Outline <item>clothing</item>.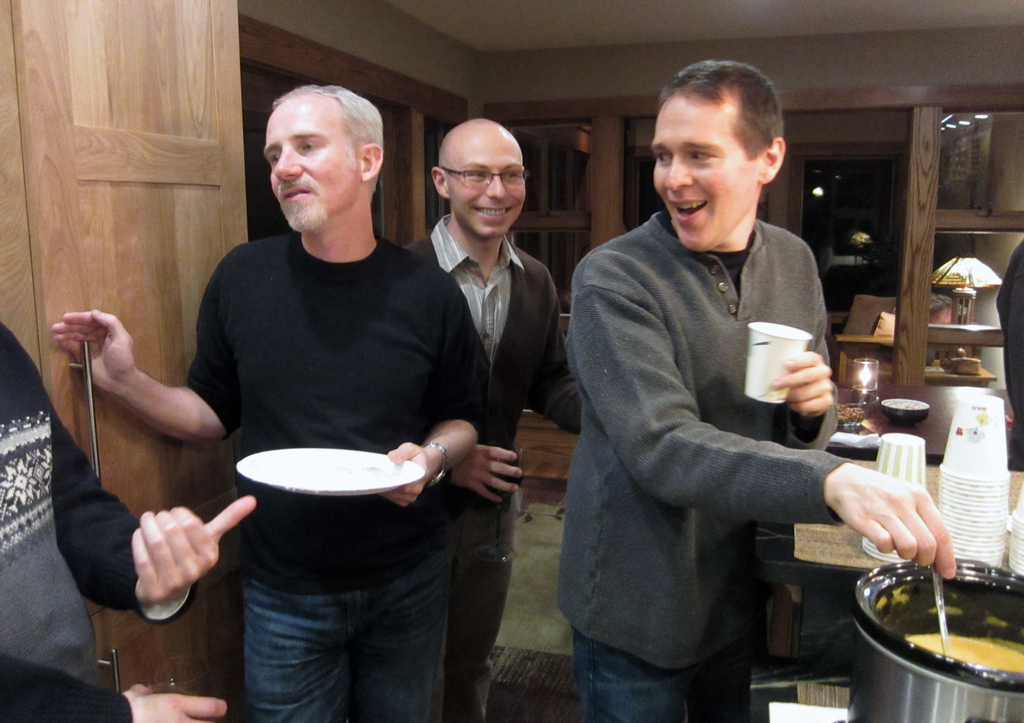
Outline: detection(401, 211, 582, 721).
